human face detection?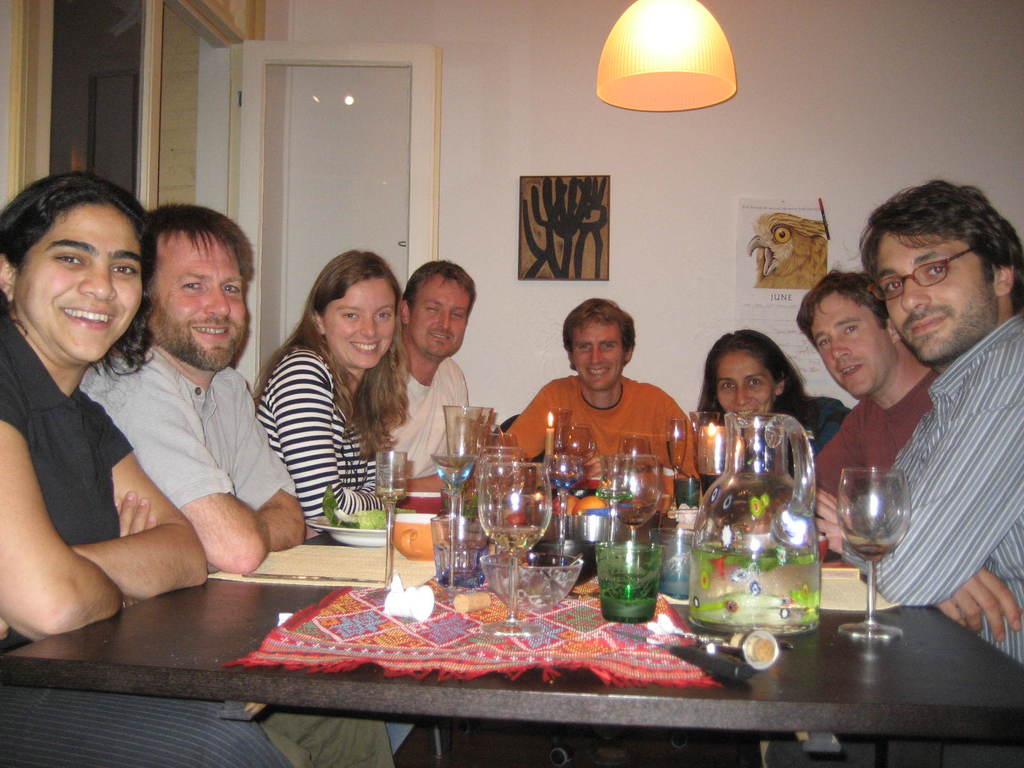
x1=812 y1=291 x2=895 y2=397
